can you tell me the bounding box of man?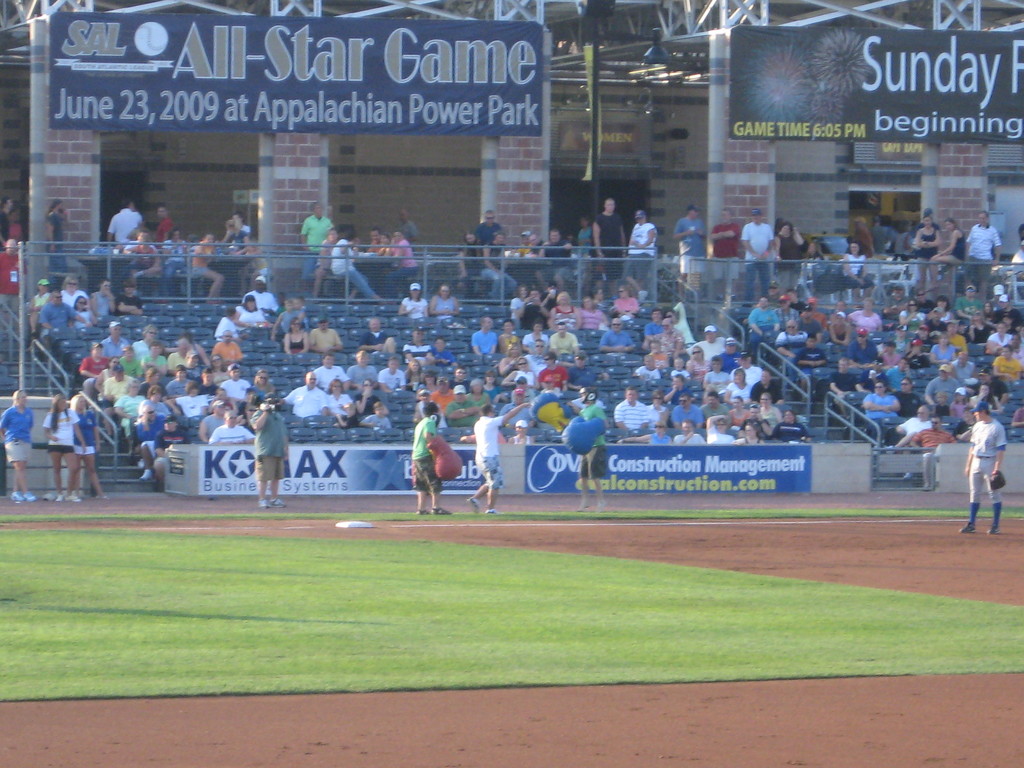
{"left": 913, "top": 321, "right": 933, "bottom": 354}.
